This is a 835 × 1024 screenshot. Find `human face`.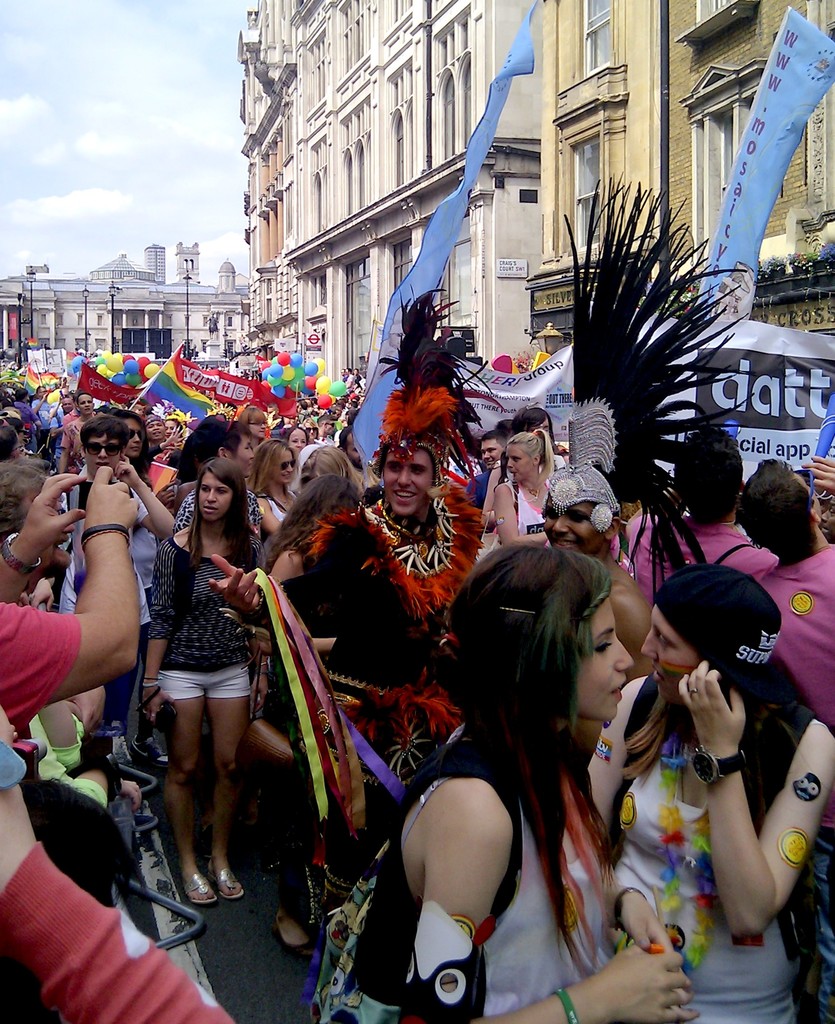
Bounding box: (289, 429, 307, 450).
